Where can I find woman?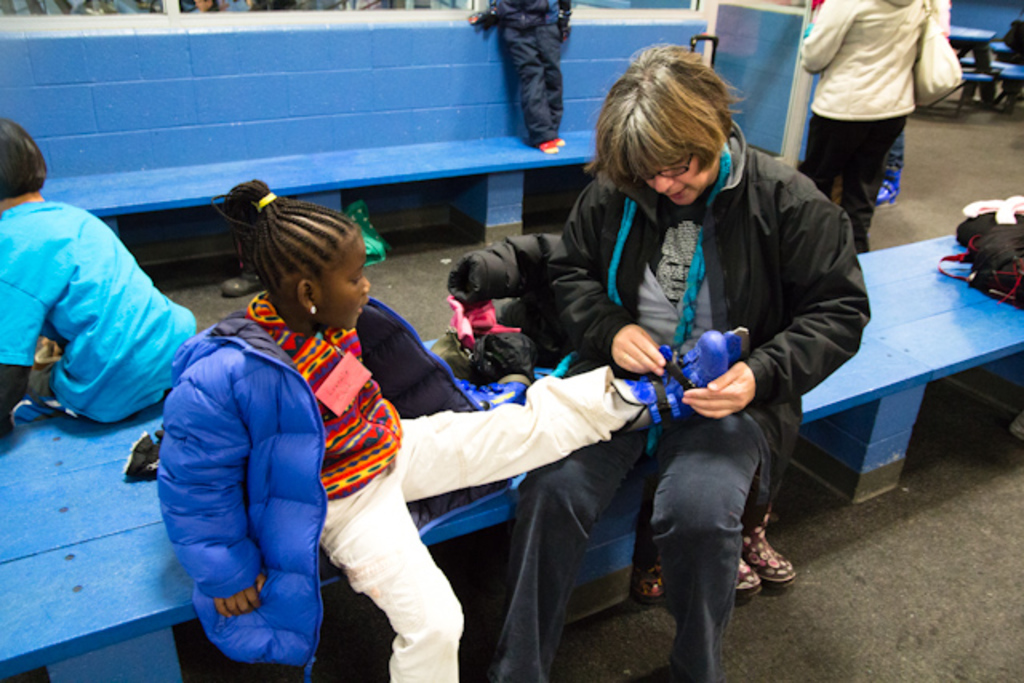
You can find it at [800,0,939,245].
